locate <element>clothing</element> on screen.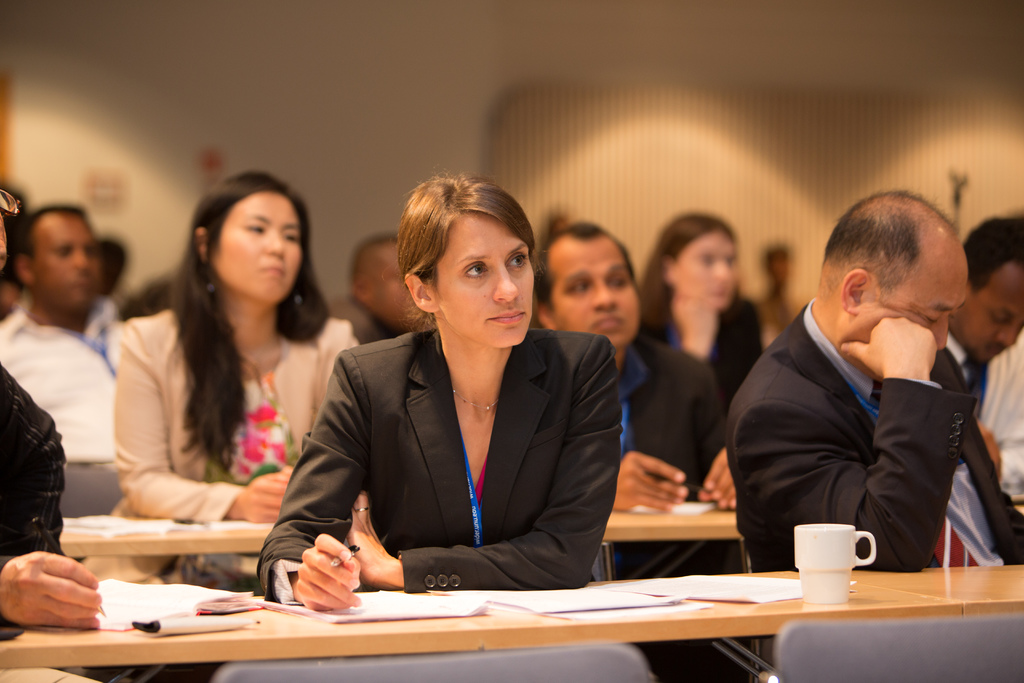
On screen at bbox(723, 275, 1000, 597).
